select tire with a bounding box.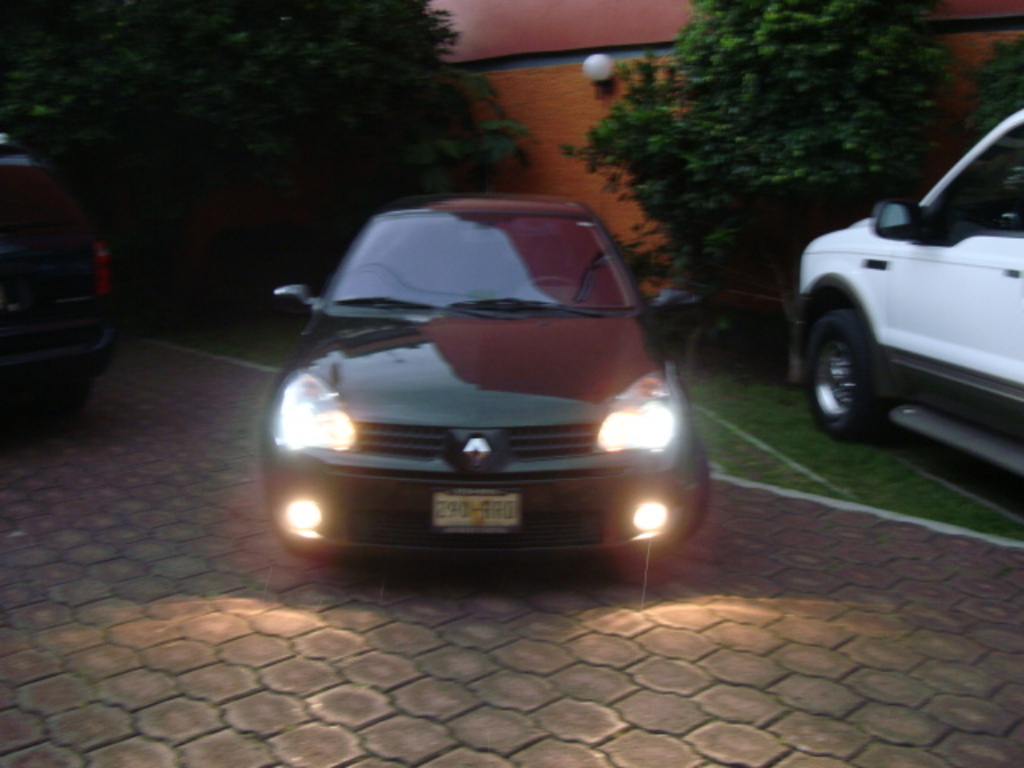
675:427:715:544.
